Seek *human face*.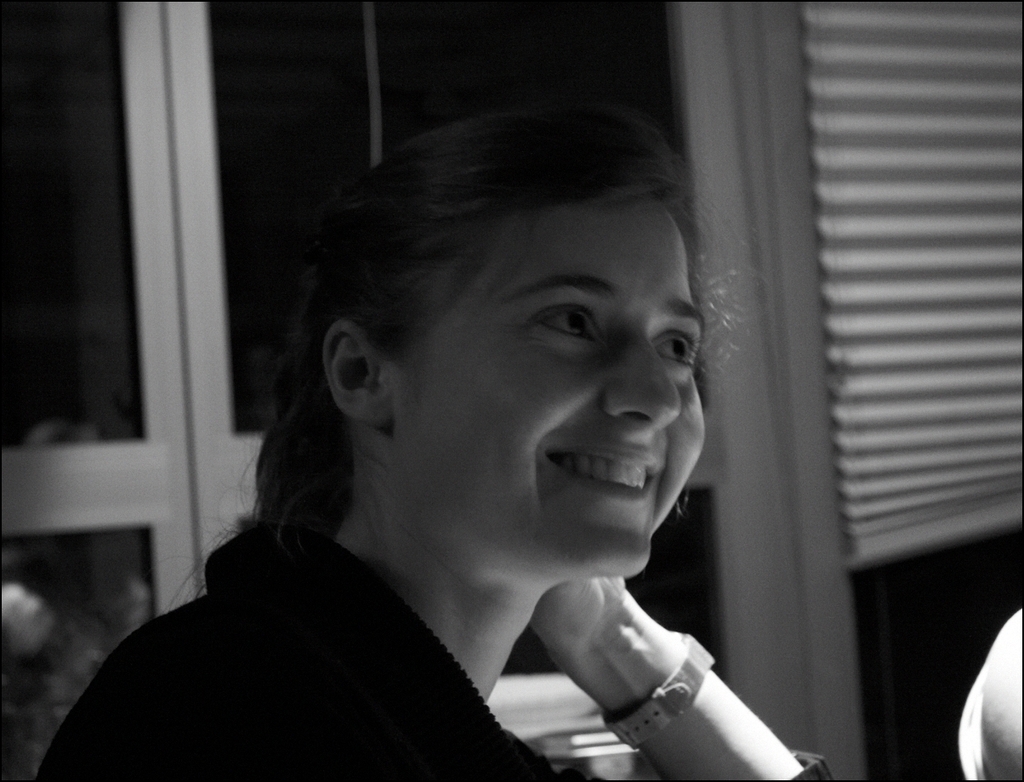
bbox=(386, 203, 706, 580).
